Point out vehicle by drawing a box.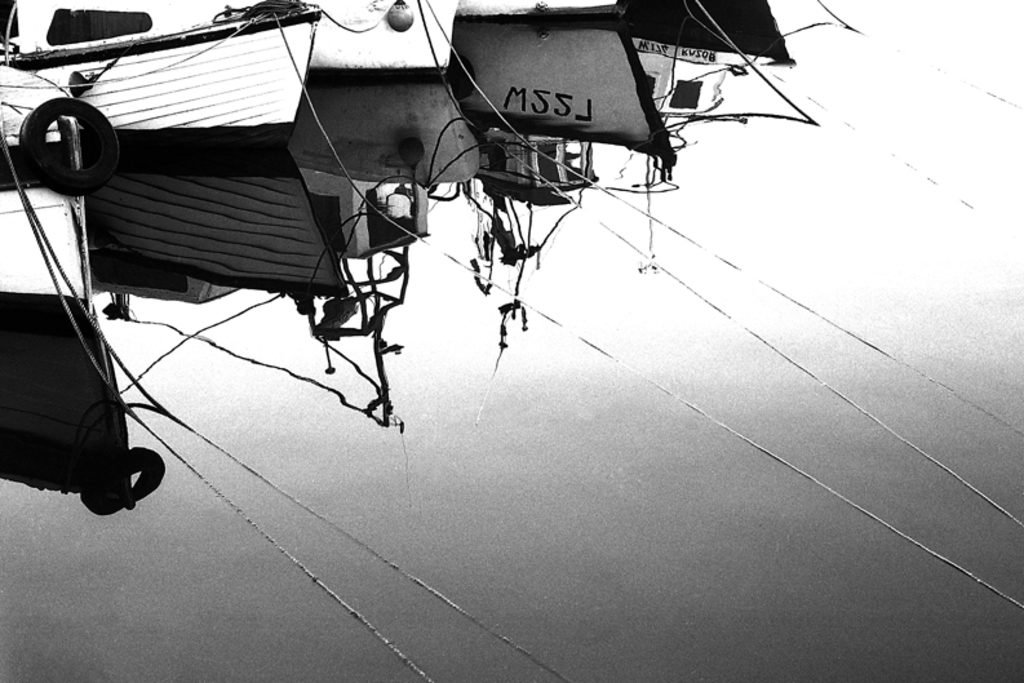
<region>0, 0, 324, 127</region>.
